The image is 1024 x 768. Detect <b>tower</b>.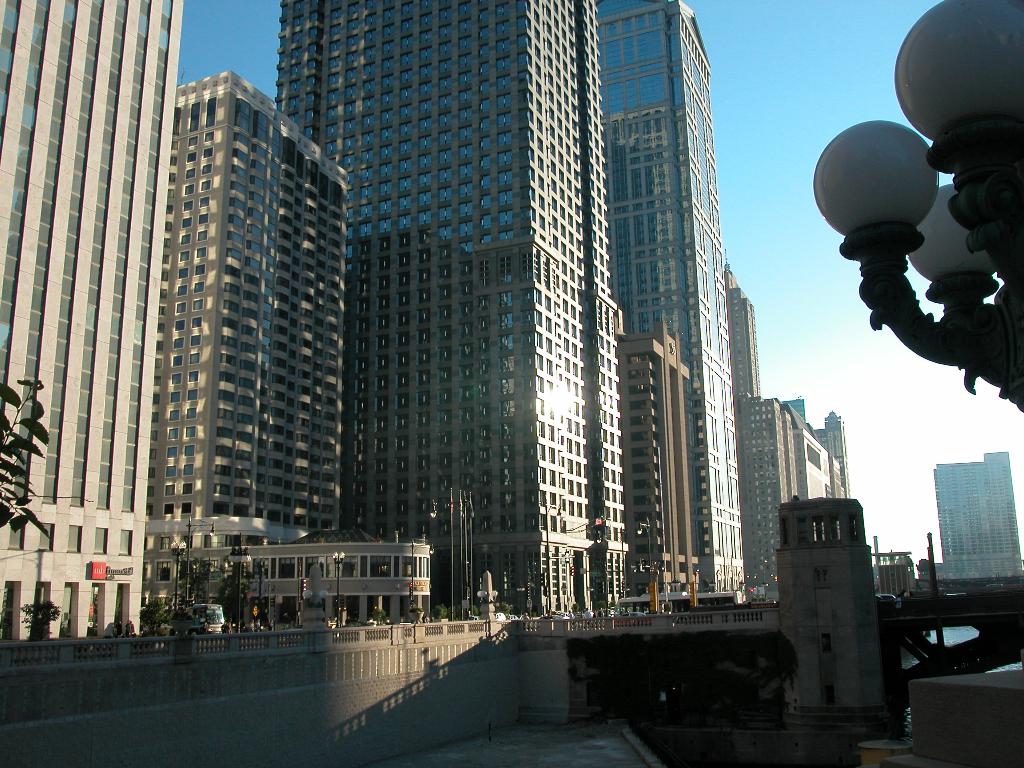
Detection: box=[273, 0, 620, 616].
